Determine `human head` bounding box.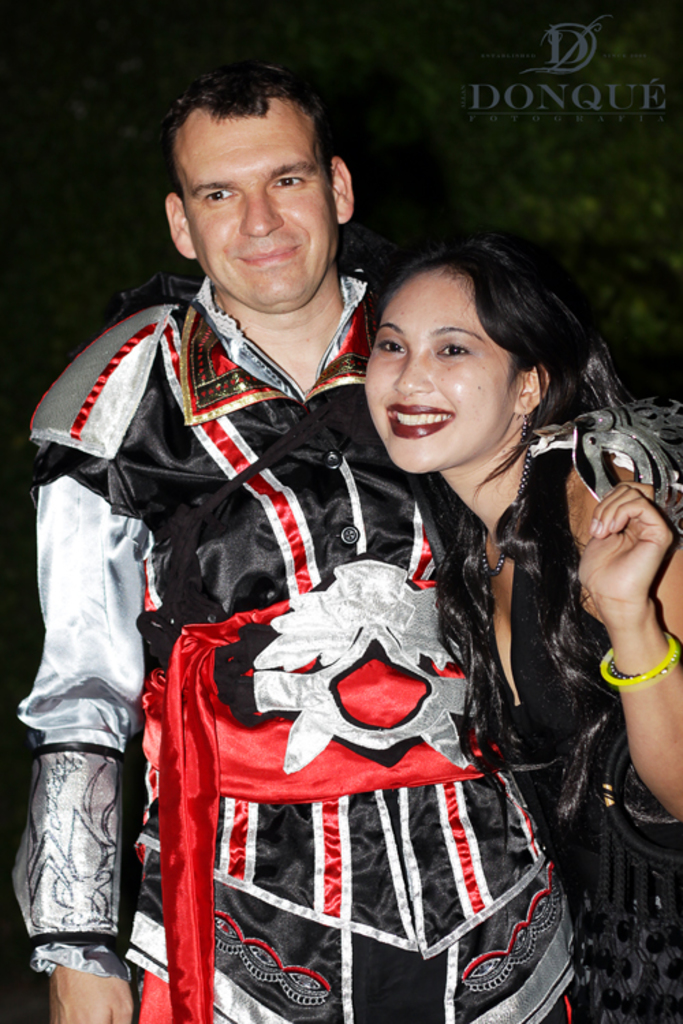
Determined: <bbox>161, 67, 354, 310</bbox>.
